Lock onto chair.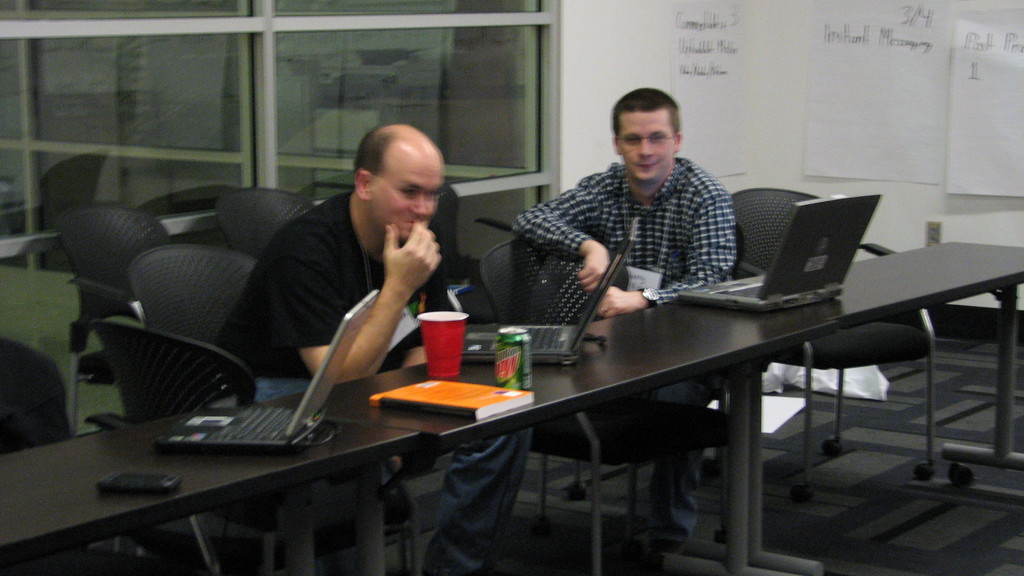
Locked: (424, 185, 511, 310).
